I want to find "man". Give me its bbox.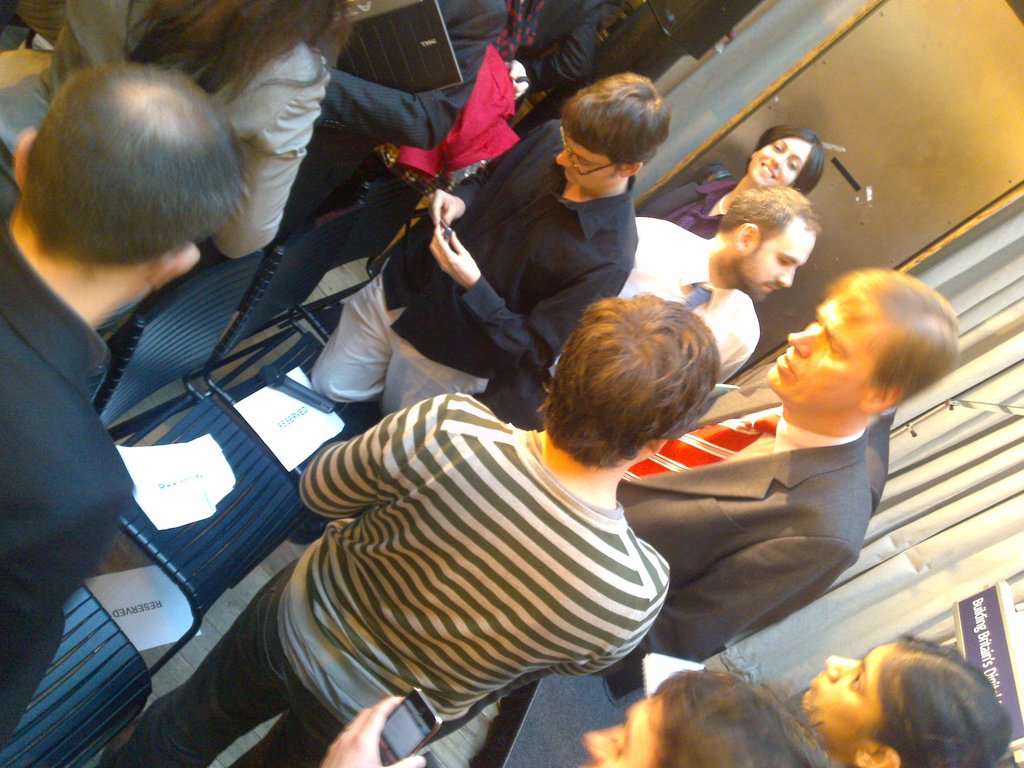
box=[0, 52, 246, 757].
